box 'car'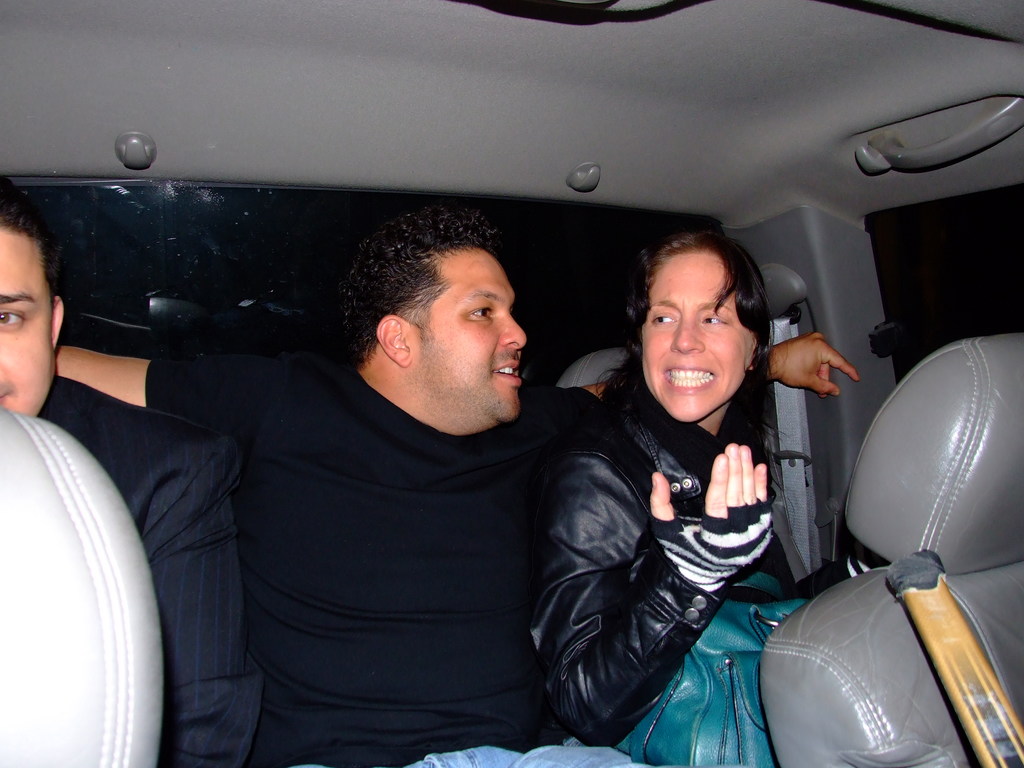
box(0, 0, 1023, 767)
